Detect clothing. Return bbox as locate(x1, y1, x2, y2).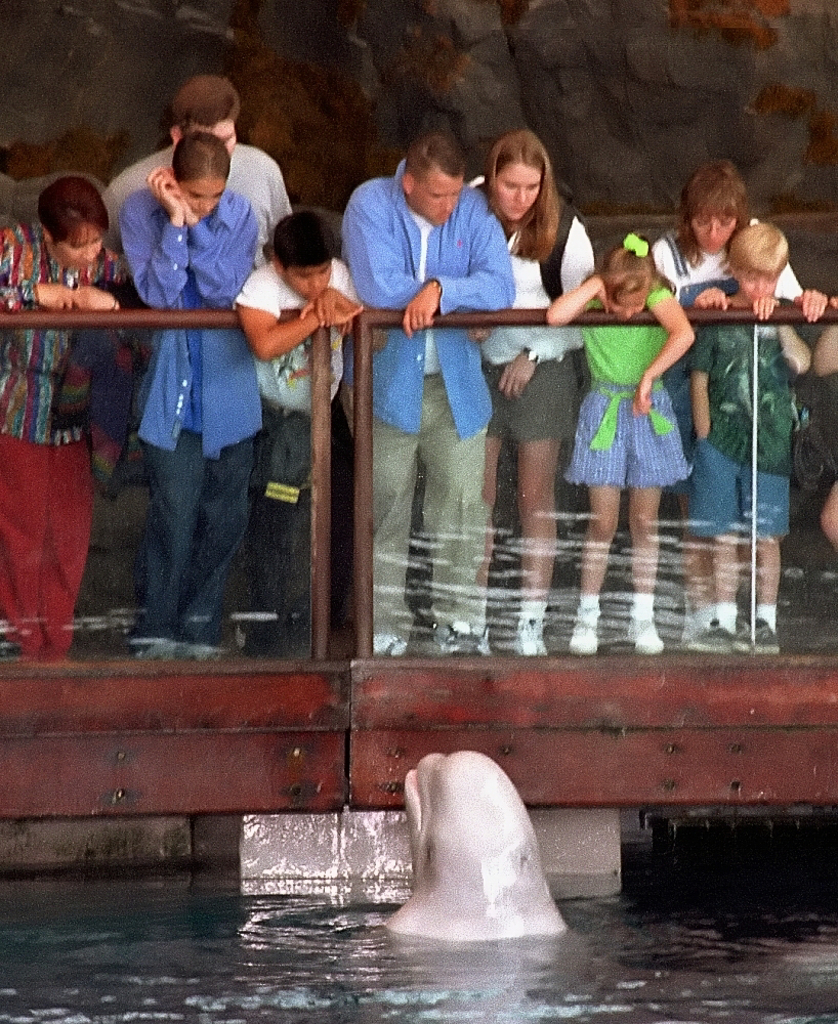
locate(469, 171, 590, 432).
